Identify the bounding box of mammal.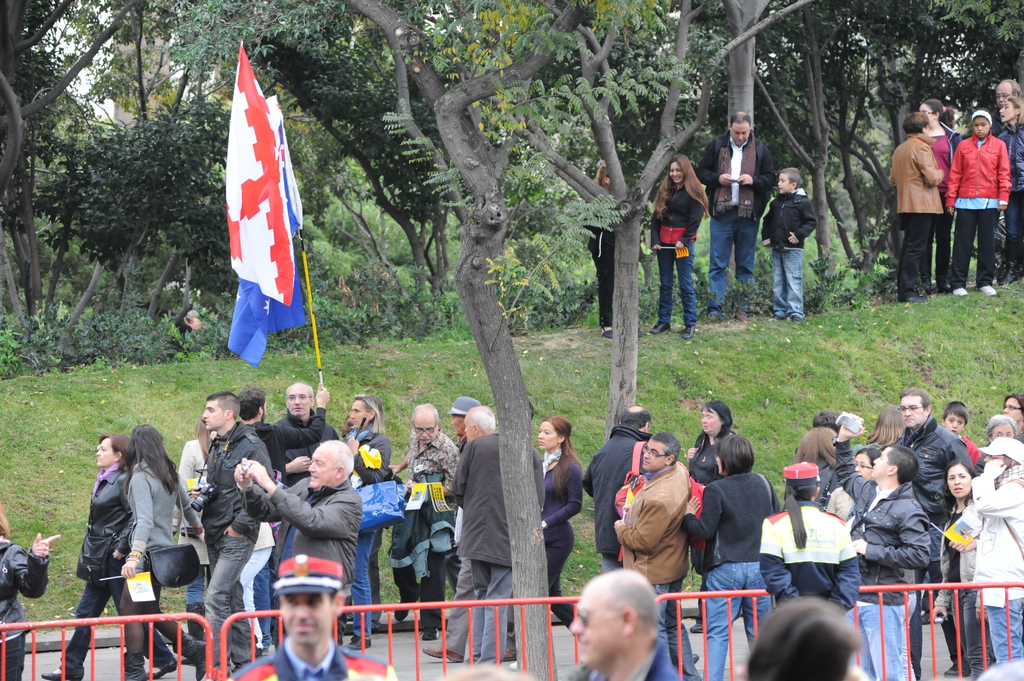
bbox=[538, 413, 589, 625].
